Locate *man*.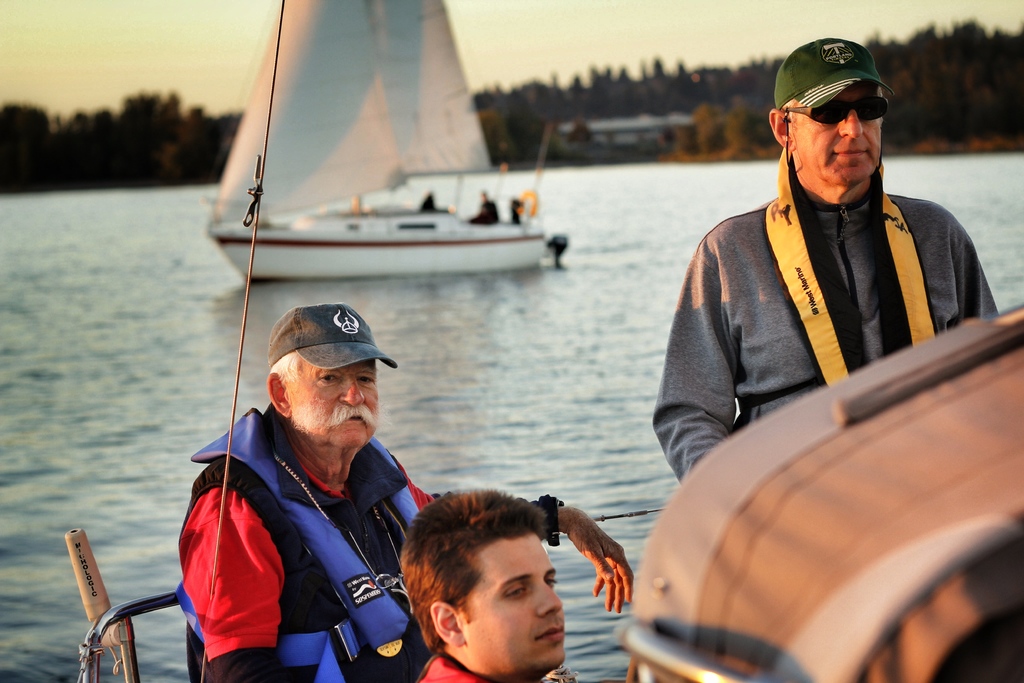
Bounding box: detection(648, 40, 995, 554).
